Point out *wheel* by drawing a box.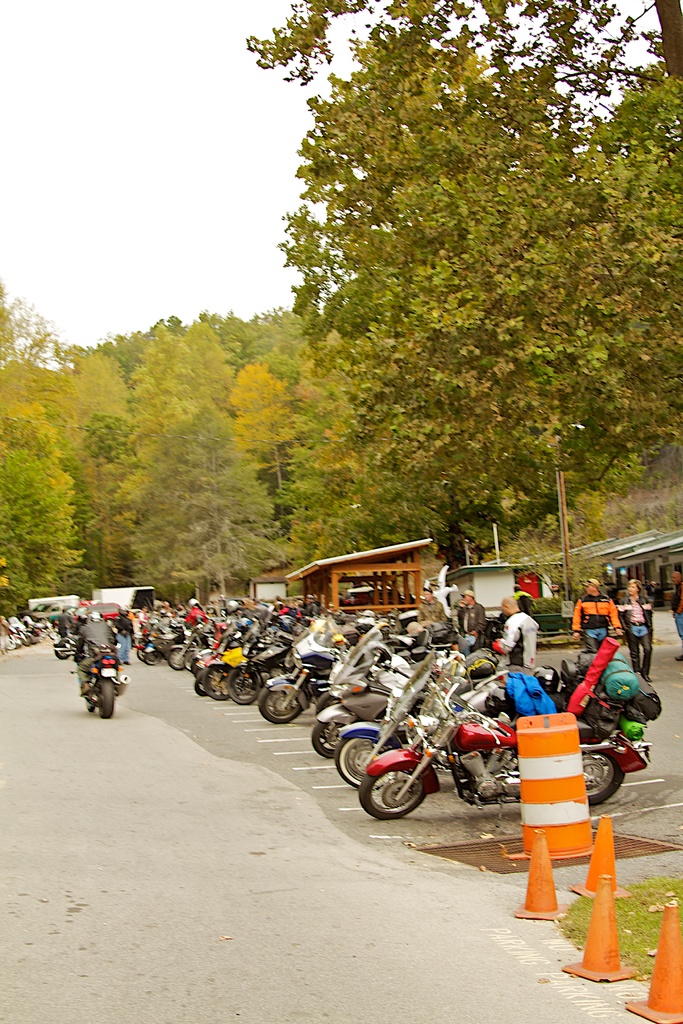
(87,701,96,712).
